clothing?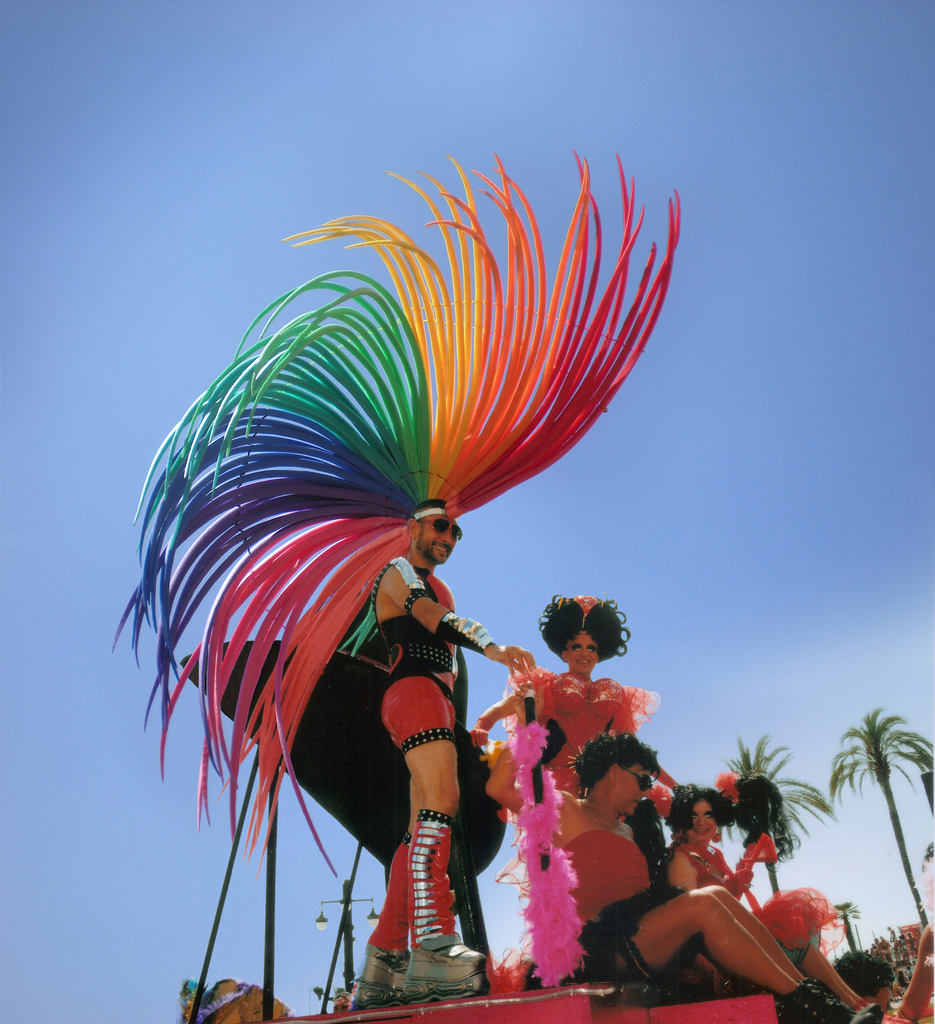
<box>527,666,640,792</box>
